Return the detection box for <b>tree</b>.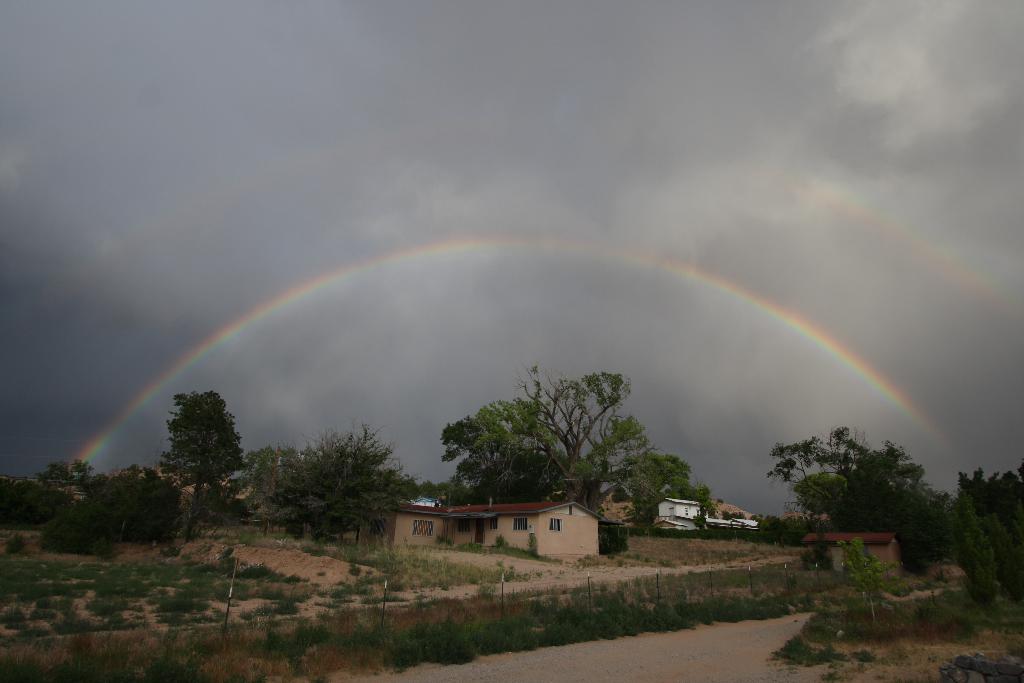
crop(260, 418, 426, 545).
